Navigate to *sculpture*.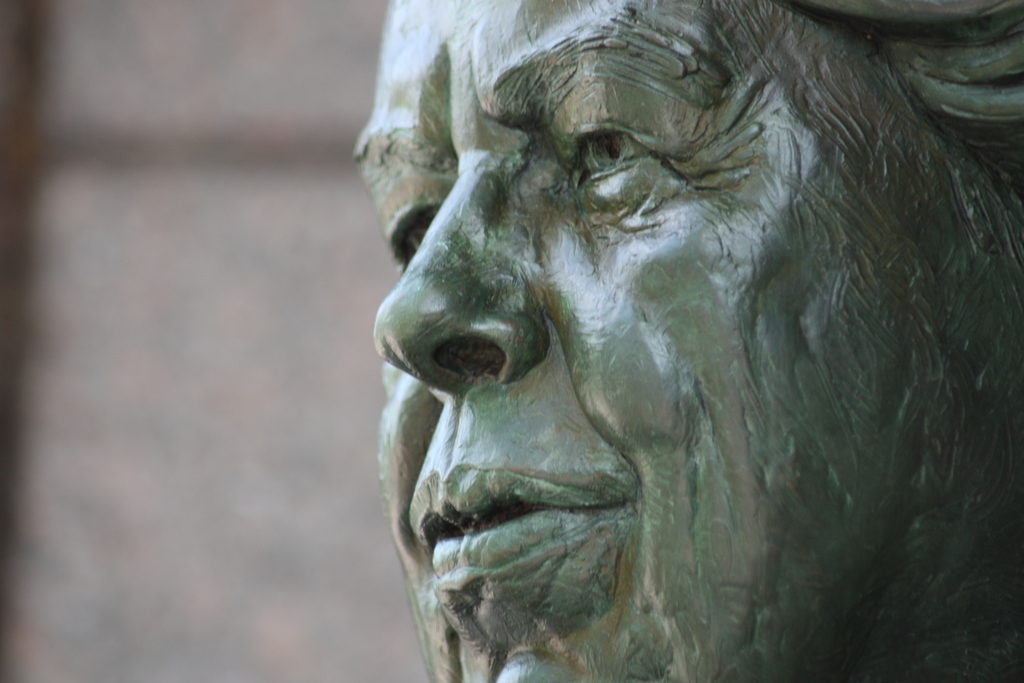
Navigation target: l=355, t=0, r=1023, b=682.
